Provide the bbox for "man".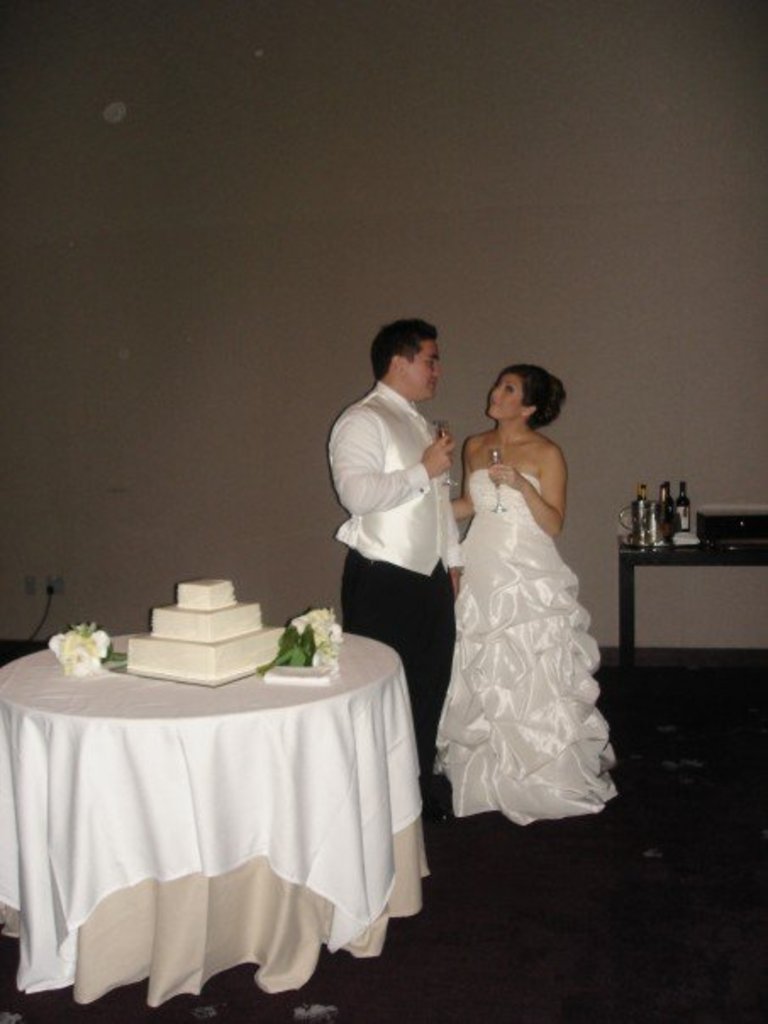
rect(315, 327, 466, 851).
